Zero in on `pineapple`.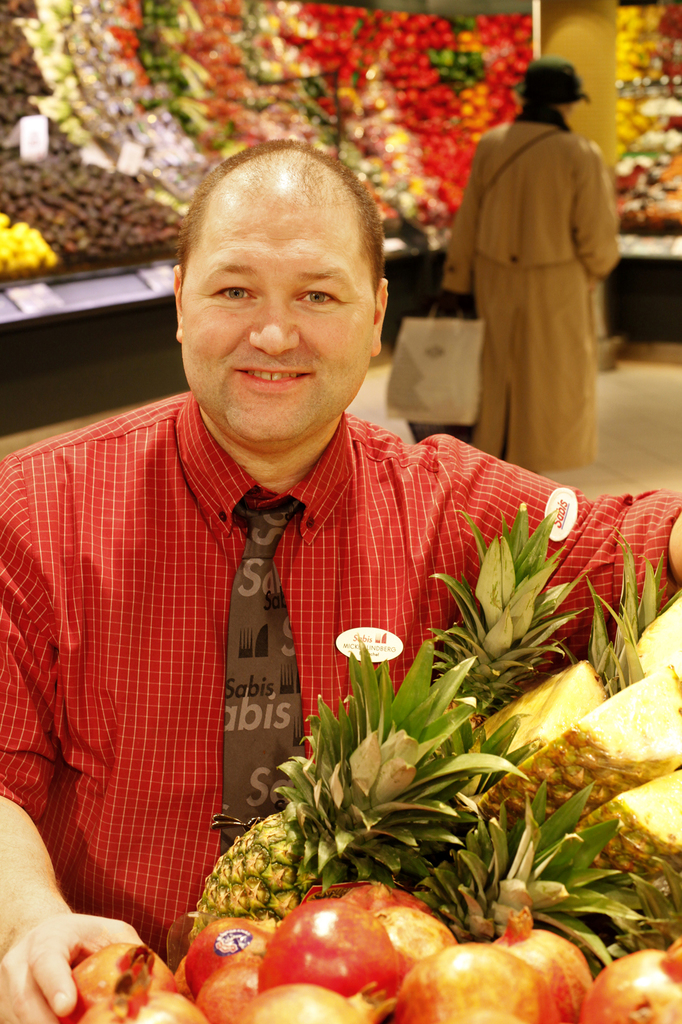
Zeroed in: bbox(557, 764, 681, 886).
